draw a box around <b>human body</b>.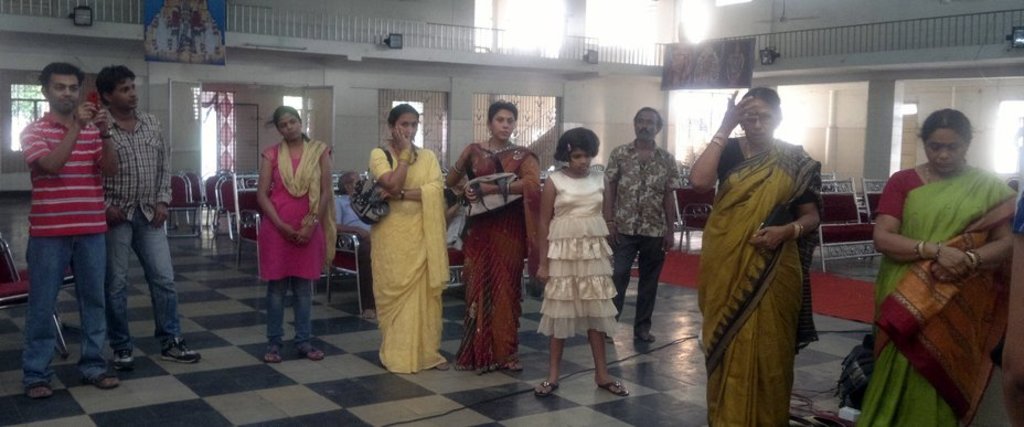
{"x1": 604, "y1": 142, "x2": 680, "y2": 342}.
